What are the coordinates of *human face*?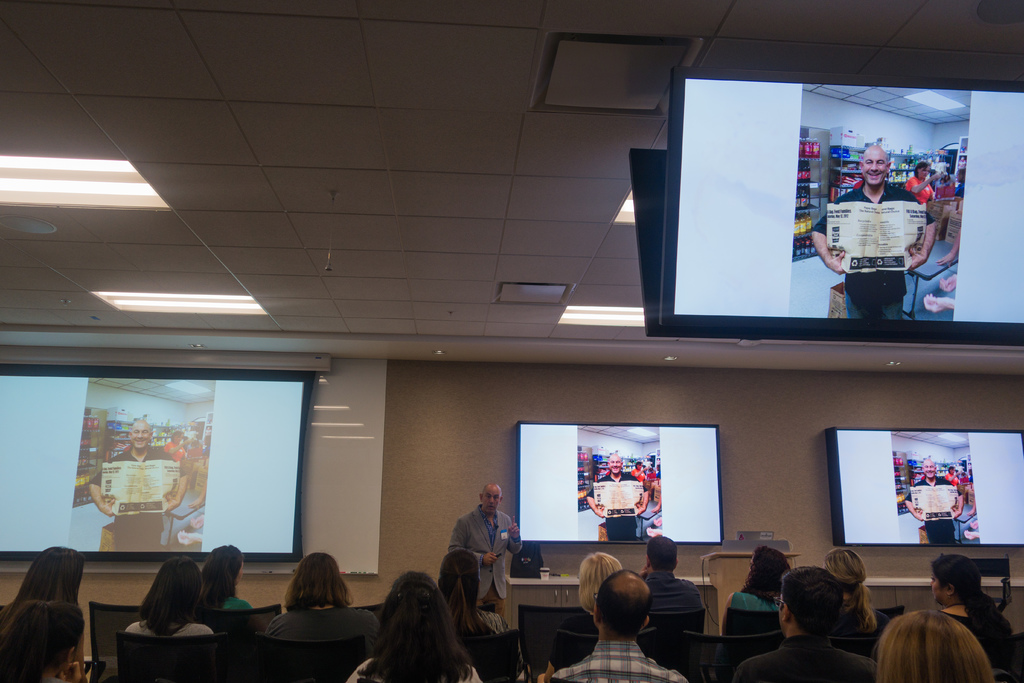
637, 463, 643, 471.
